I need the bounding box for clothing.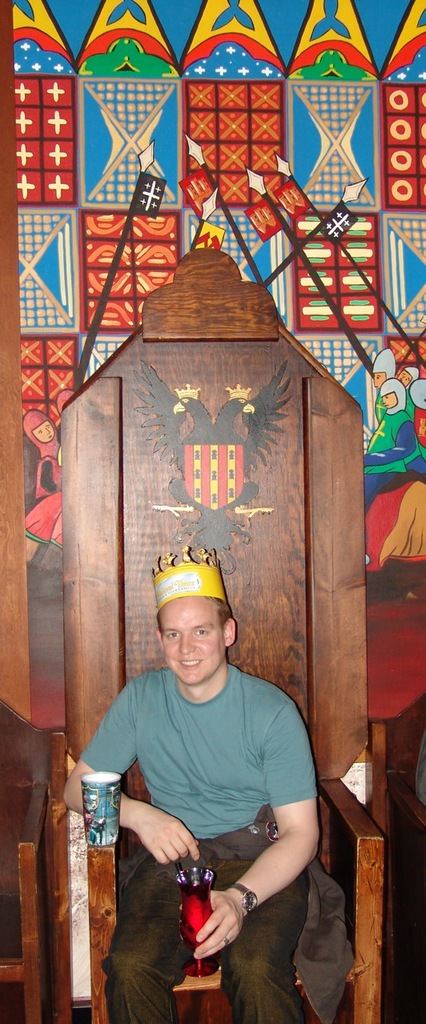
Here it is: rect(78, 662, 320, 1023).
